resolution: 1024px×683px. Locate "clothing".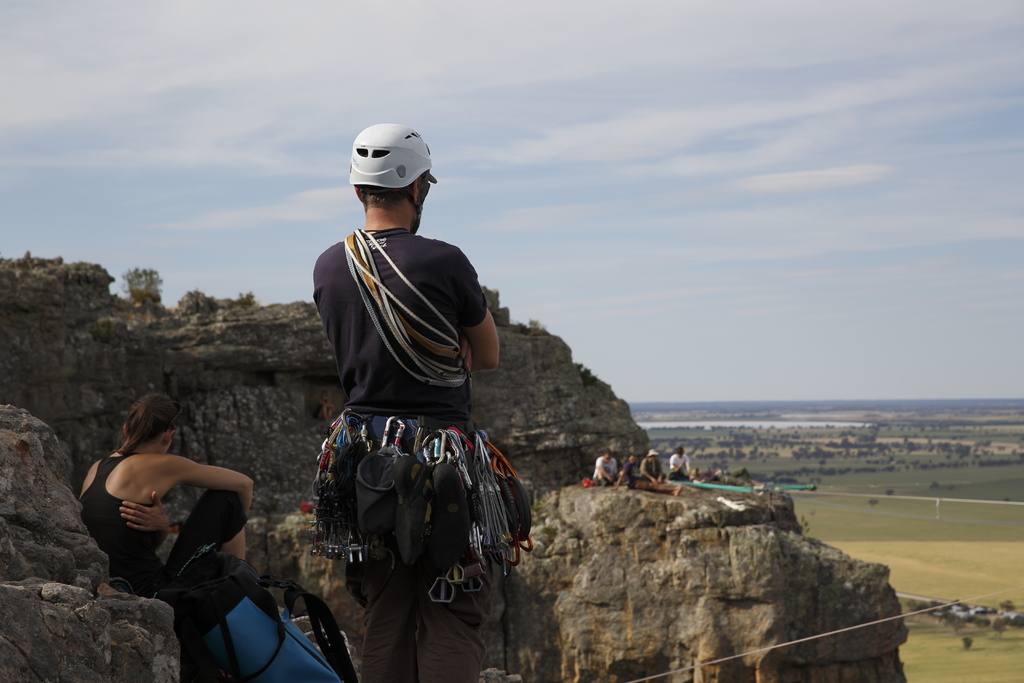
666 457 692 486.
